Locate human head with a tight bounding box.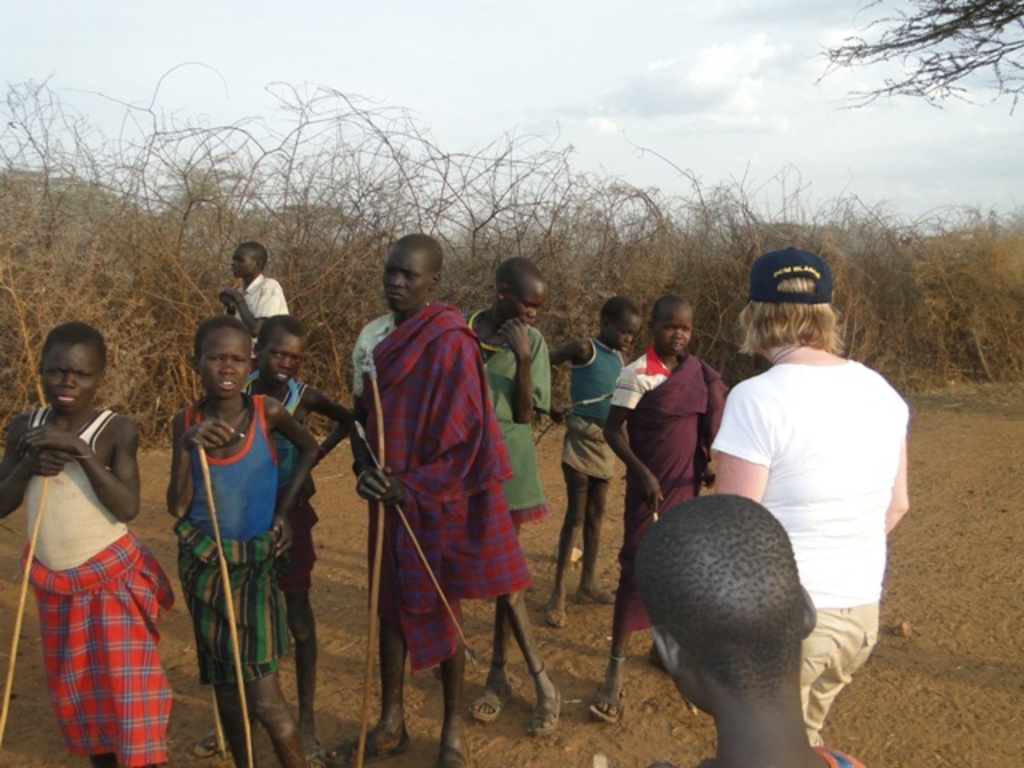
384 230 442 309.
